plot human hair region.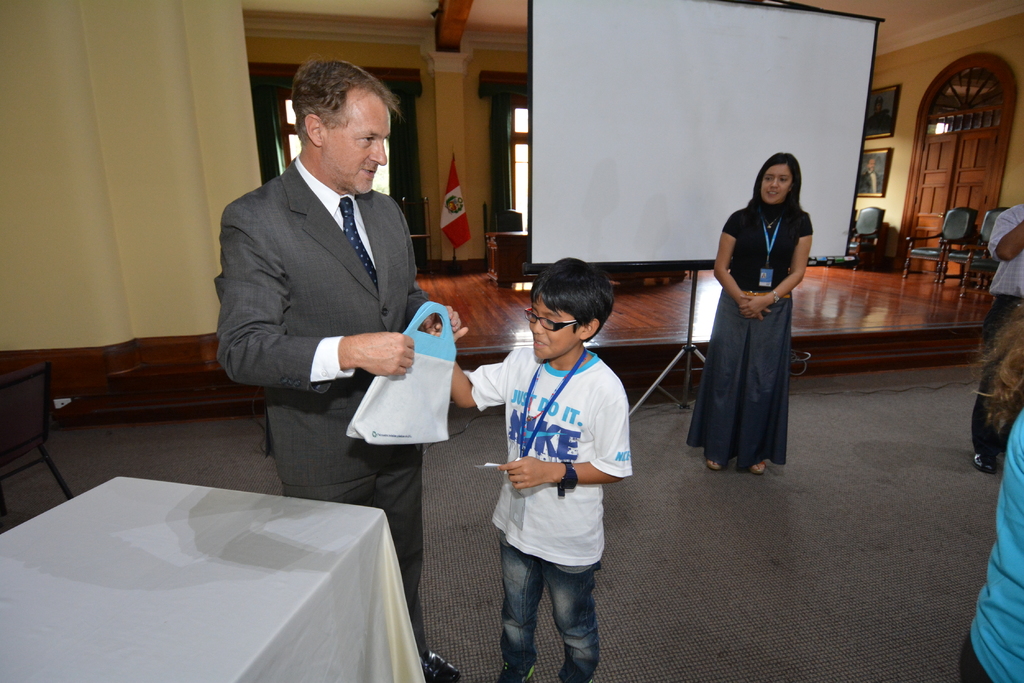
Plotted at region(529, 253, 619, 347).
